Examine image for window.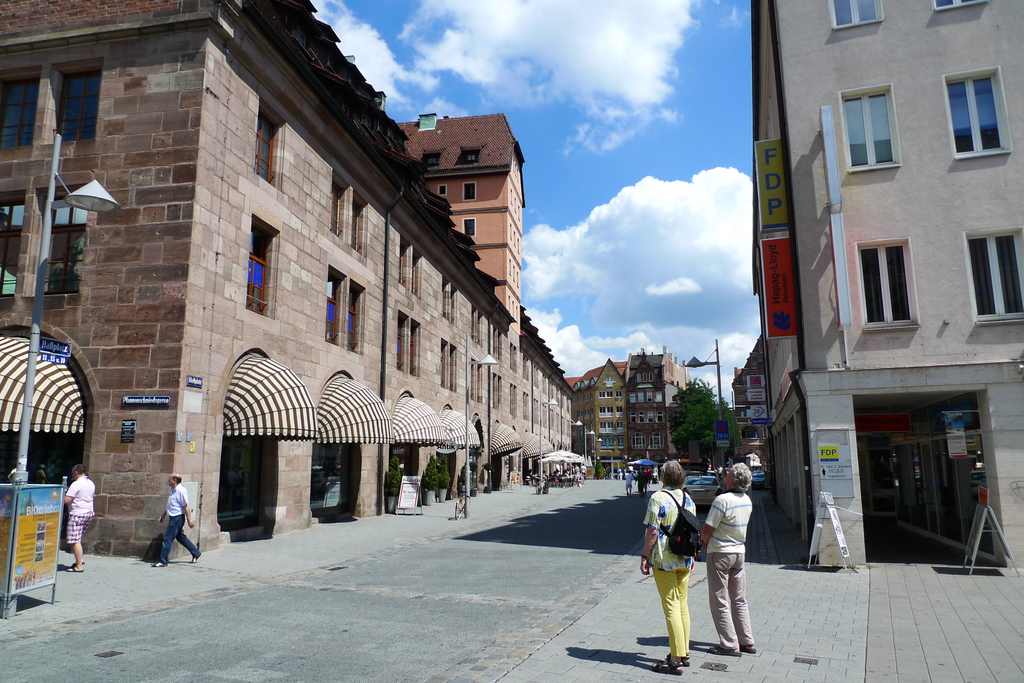
Examination result: crop(248, 257, 273, 316).
